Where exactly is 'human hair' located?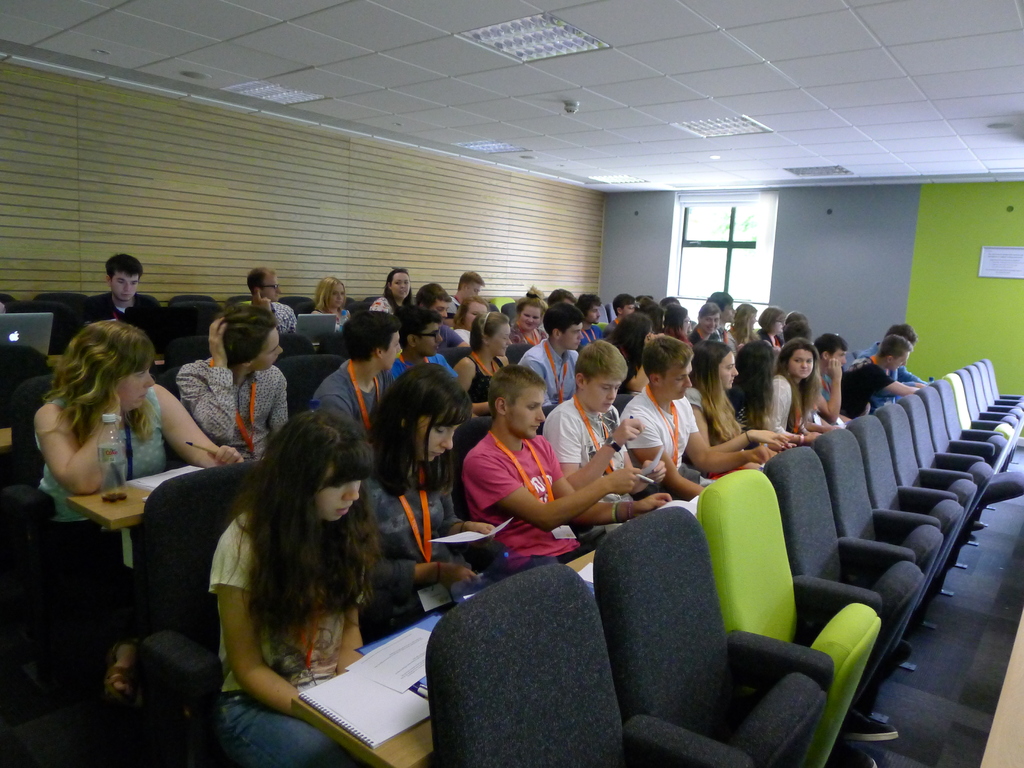
Its bounding box is select_region(368, 362, 475, 497).
